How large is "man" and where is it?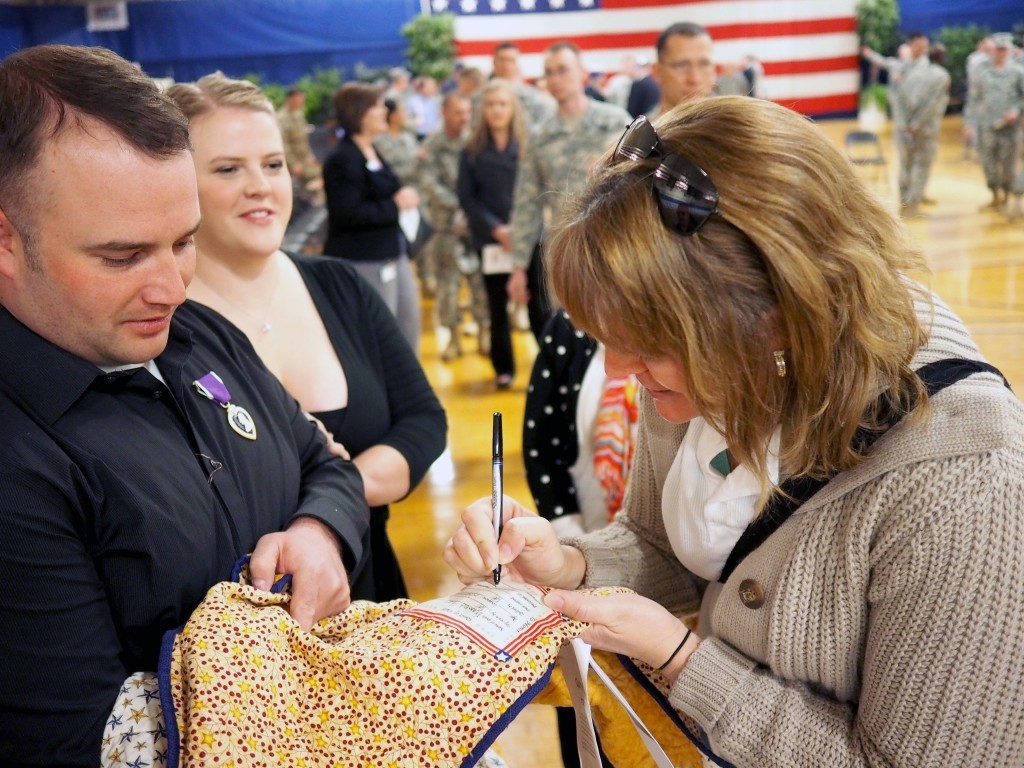
Bounding box: crop(652, 22, 720, 111).
